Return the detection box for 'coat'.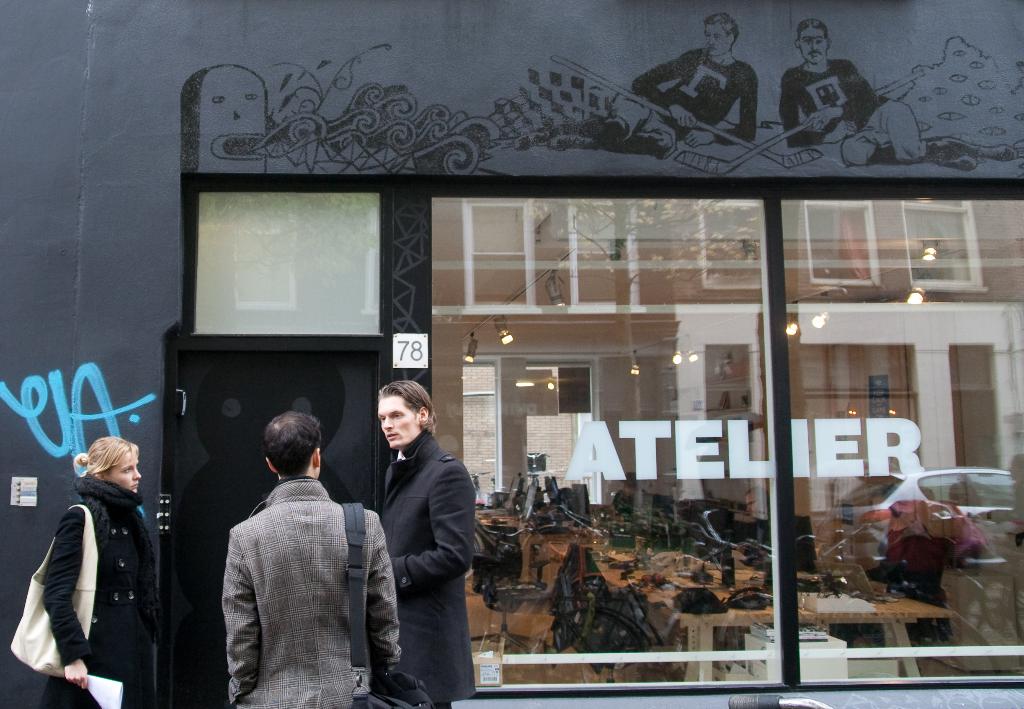
l=351, t=392, r=477, b=674.
